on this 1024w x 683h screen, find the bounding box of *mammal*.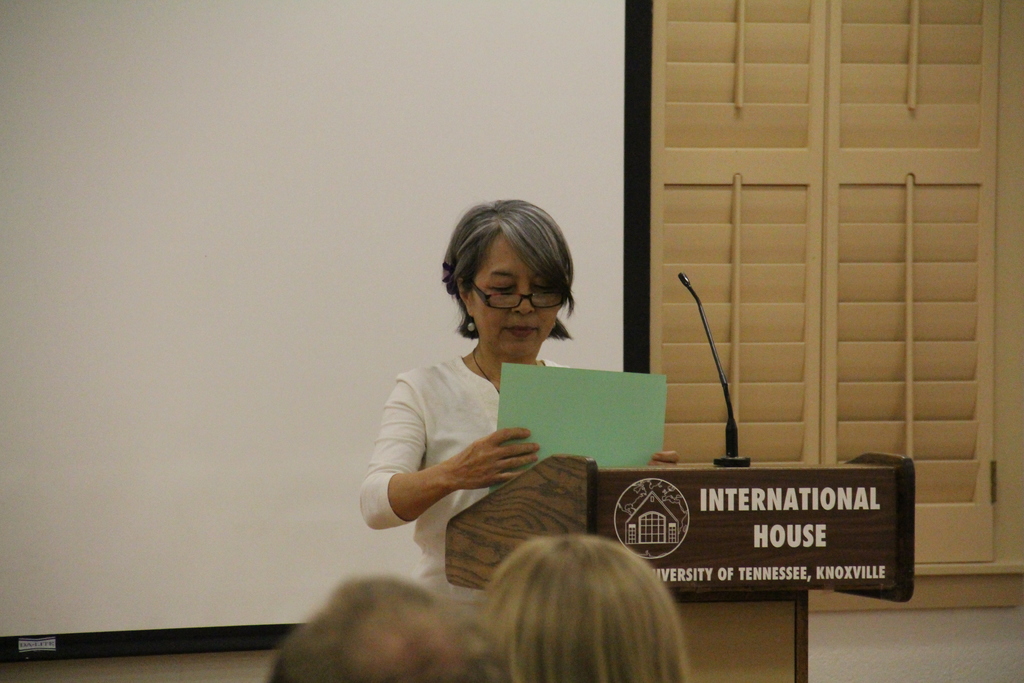
Bounding box: (478, 534, 689, 682).
